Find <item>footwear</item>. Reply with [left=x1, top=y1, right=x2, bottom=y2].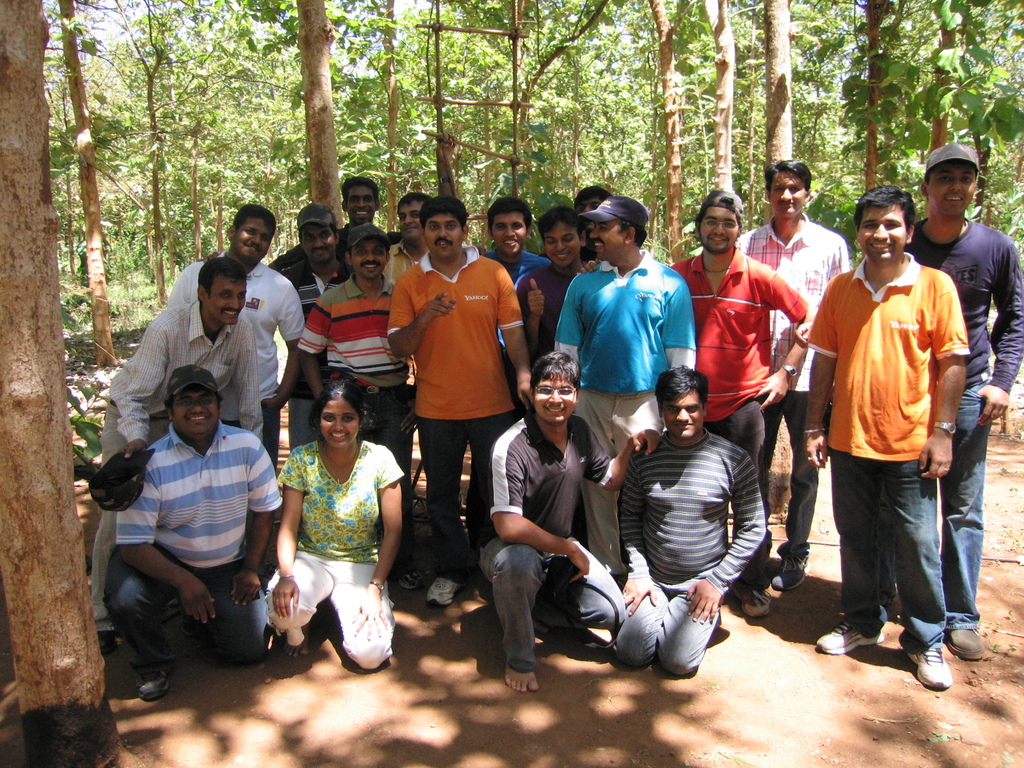
[left=940, top=625, right=989, bottom=659].
